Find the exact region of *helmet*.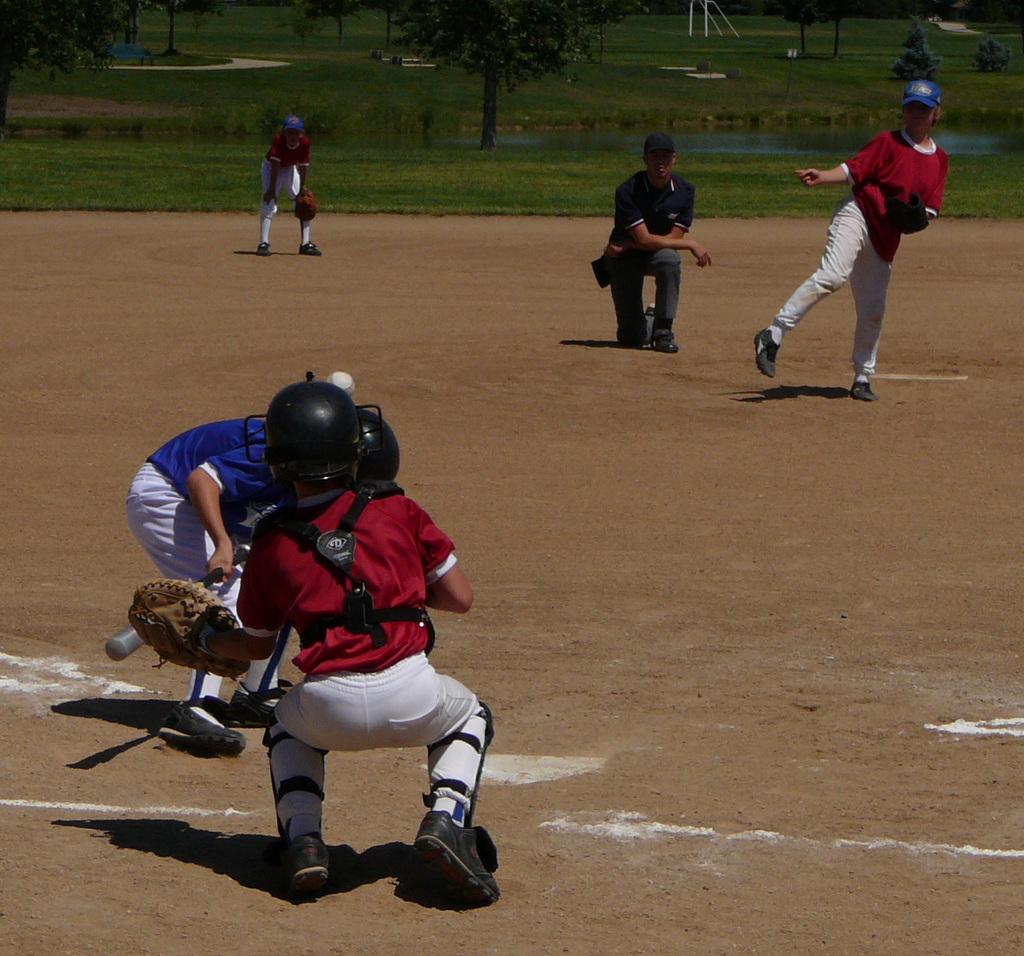
Exact region: Rect(242, 377, 387, 500).
